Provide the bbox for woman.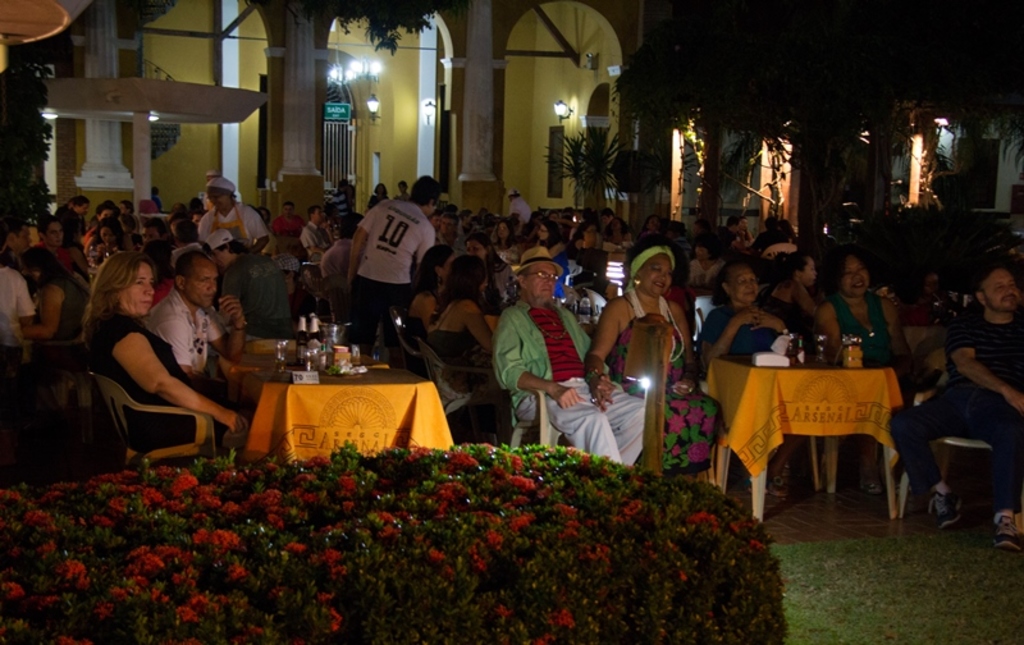
l=769, t=247, r=814, b=319.
